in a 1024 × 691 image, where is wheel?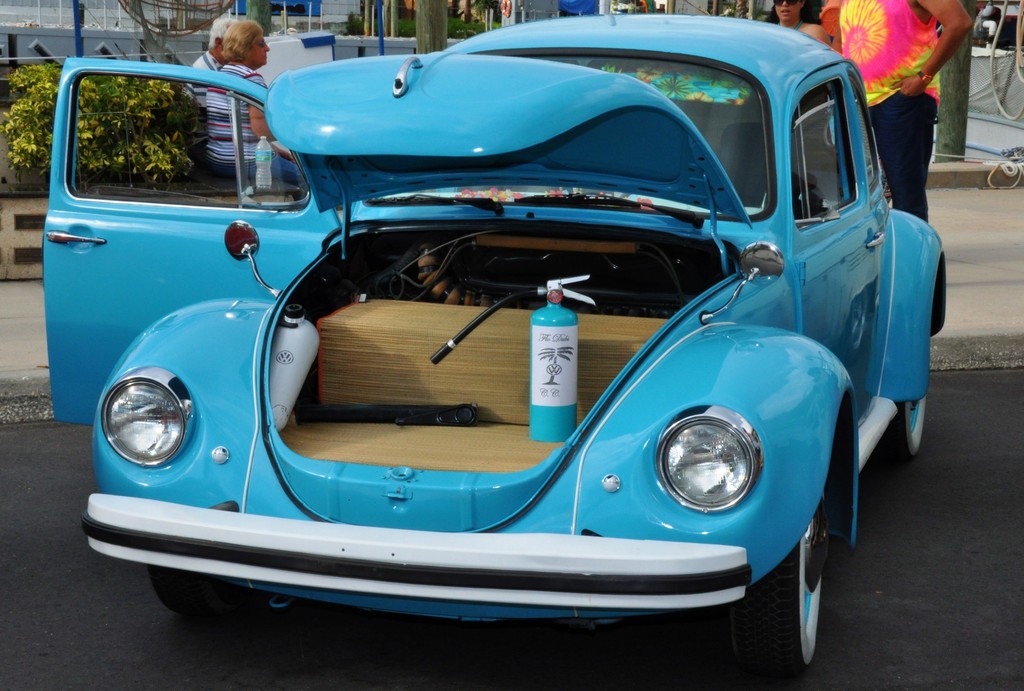
bbox=[744, 521, 840, 676].
